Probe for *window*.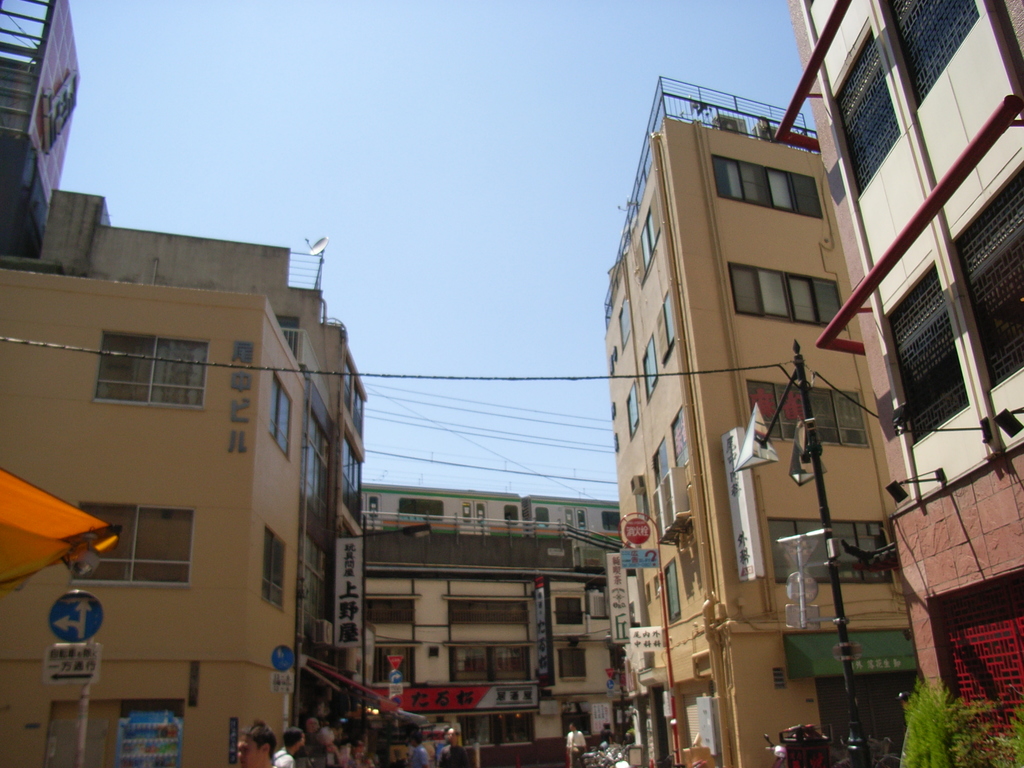
Probe result: 640/341/662/402.
